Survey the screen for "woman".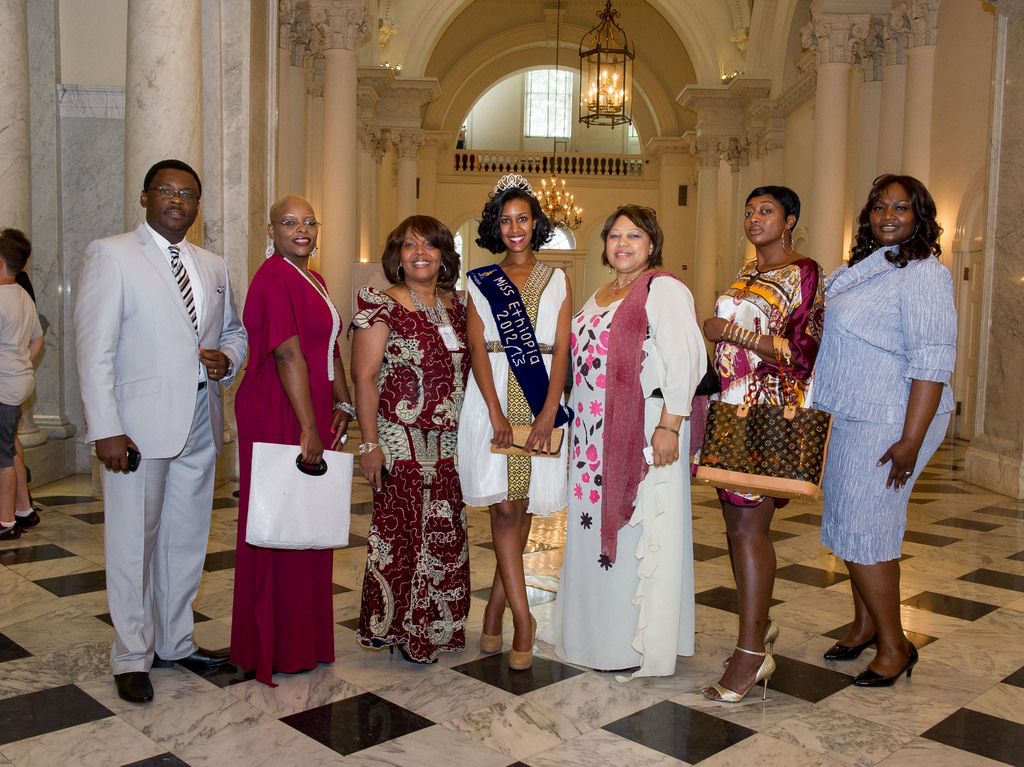
Survey found: <region>451, 179, 573, 672</region>.
